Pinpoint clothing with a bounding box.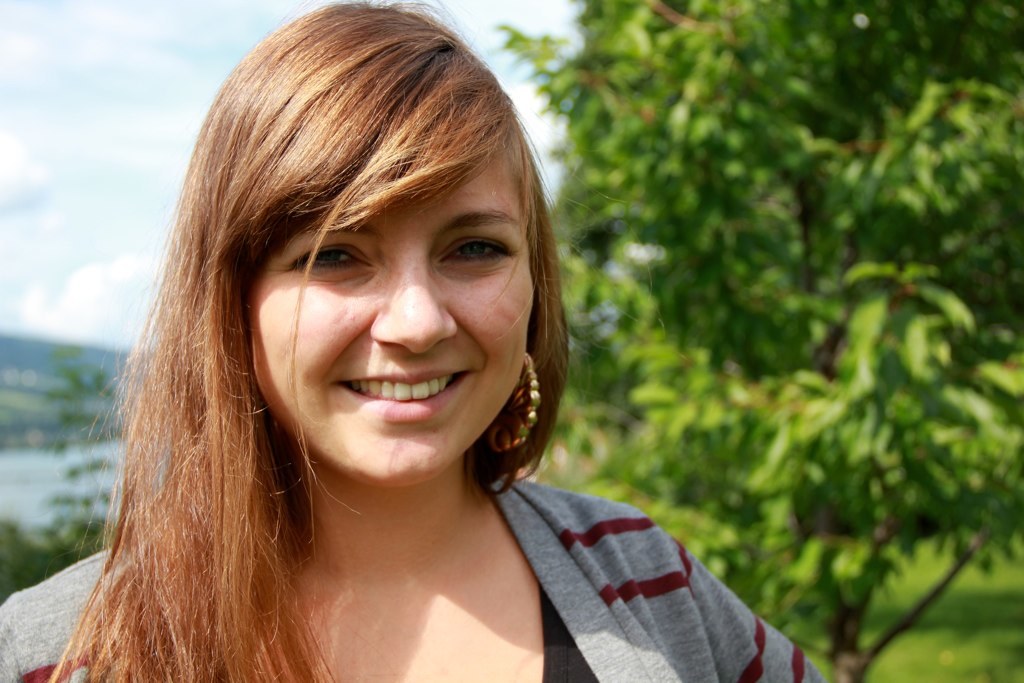
(x1=0, y1=473, x2=822, y2=682).
